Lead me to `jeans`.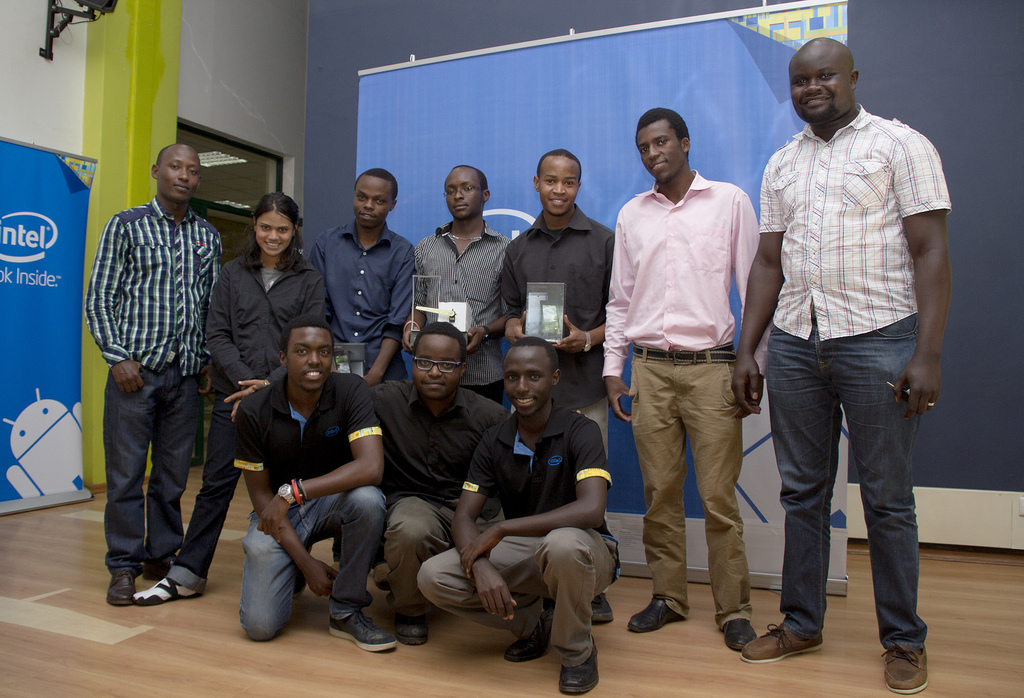
Lead to <region>765, 310, 925, 653</region>.
